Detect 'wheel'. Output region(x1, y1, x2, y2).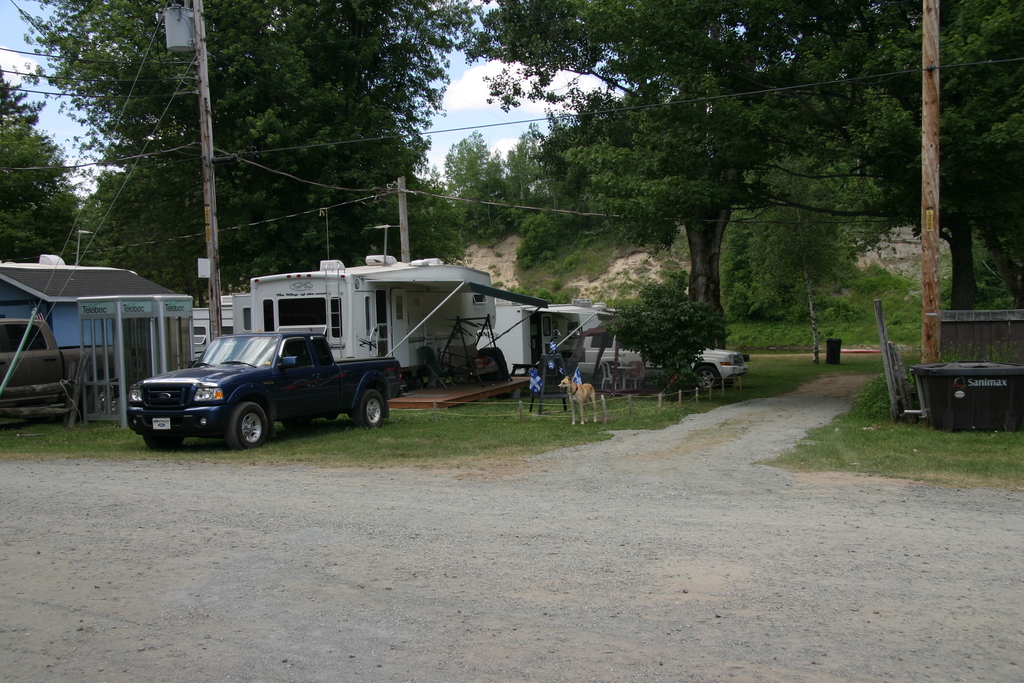
region(142, 435, 184, 448).
